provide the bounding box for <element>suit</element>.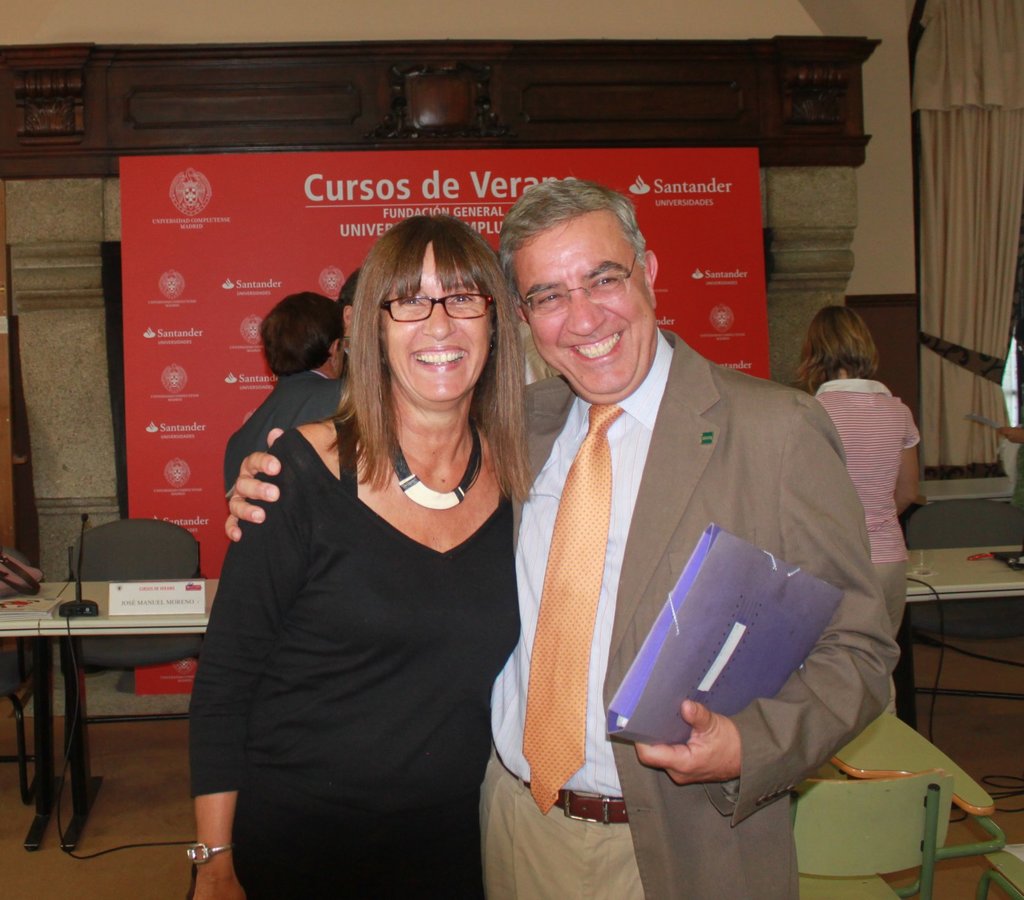
<box>488,225,894,870</box>.
